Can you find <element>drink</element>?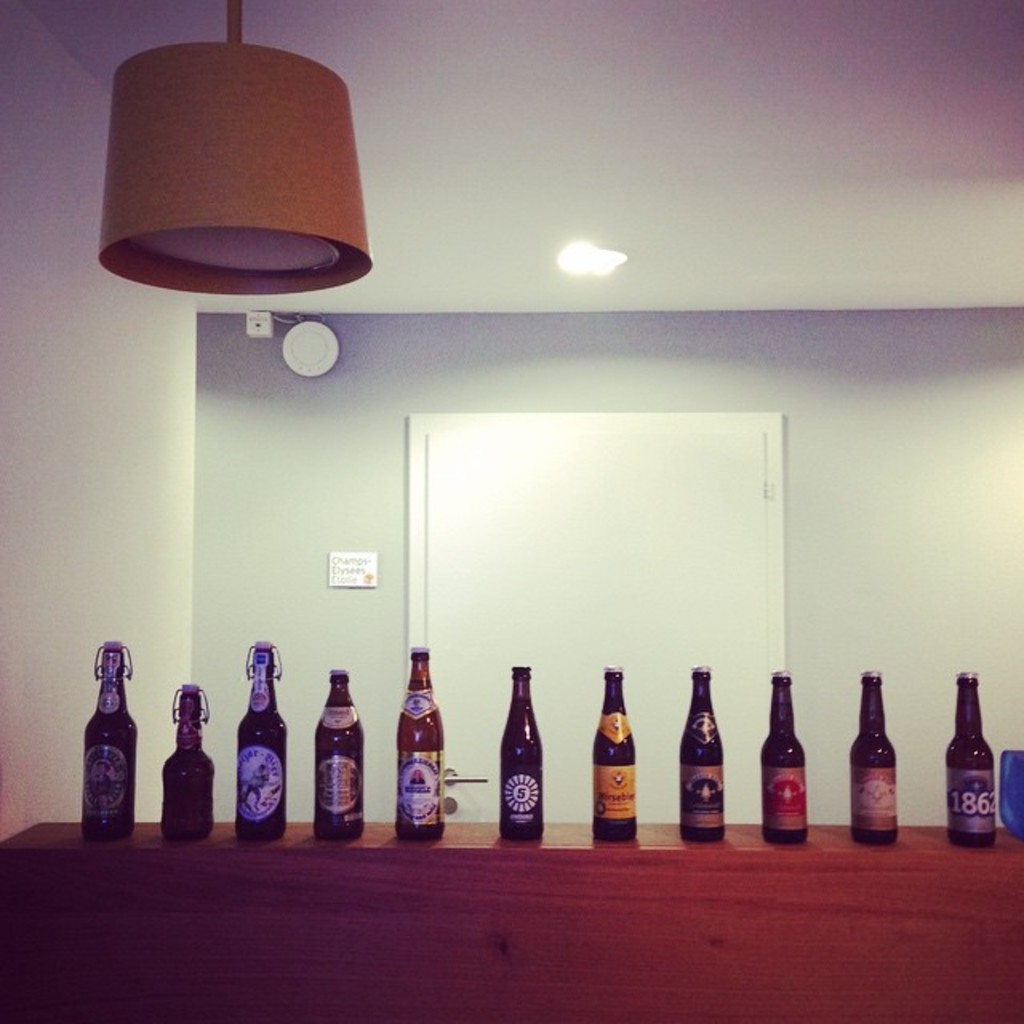
Yes, bounding box: (770, 674, 810, 840).
